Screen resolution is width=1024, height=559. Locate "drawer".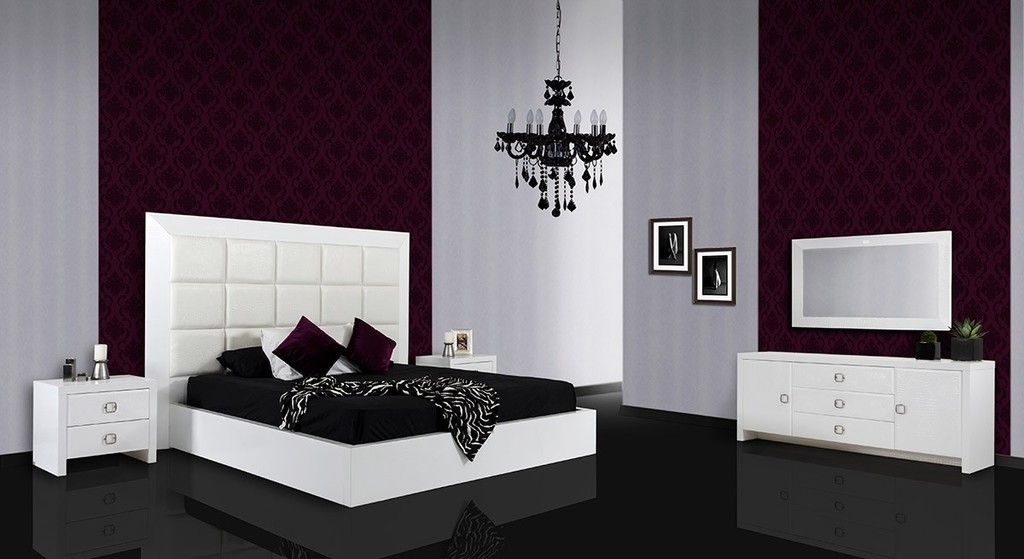
left=61, top=385, right=150, bottom=422.
